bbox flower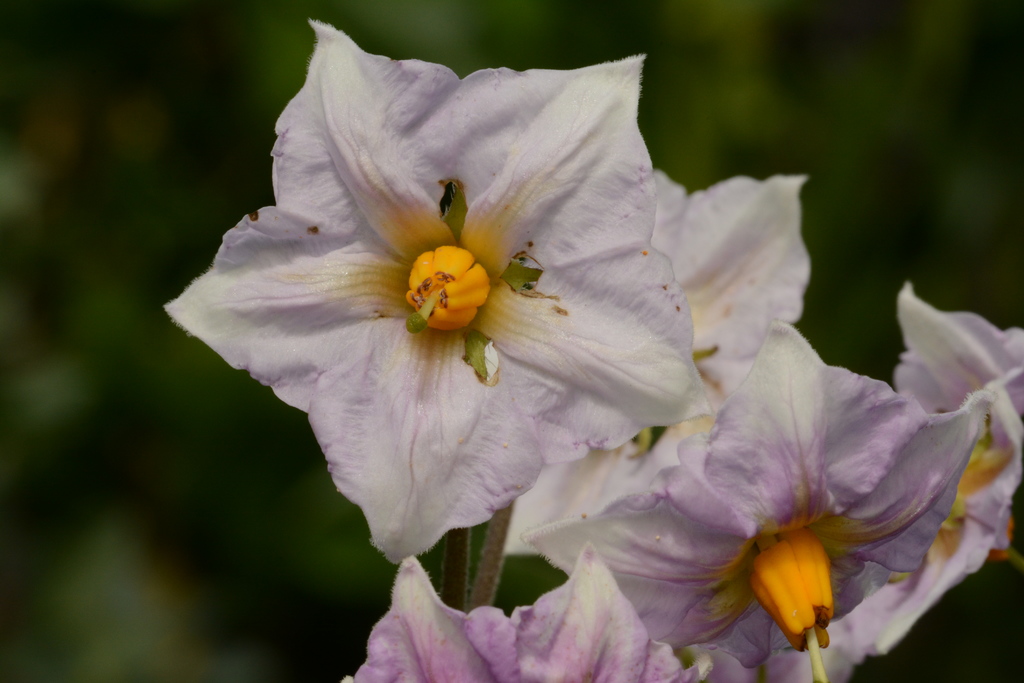
BBox(504, 169, 811, 581)
